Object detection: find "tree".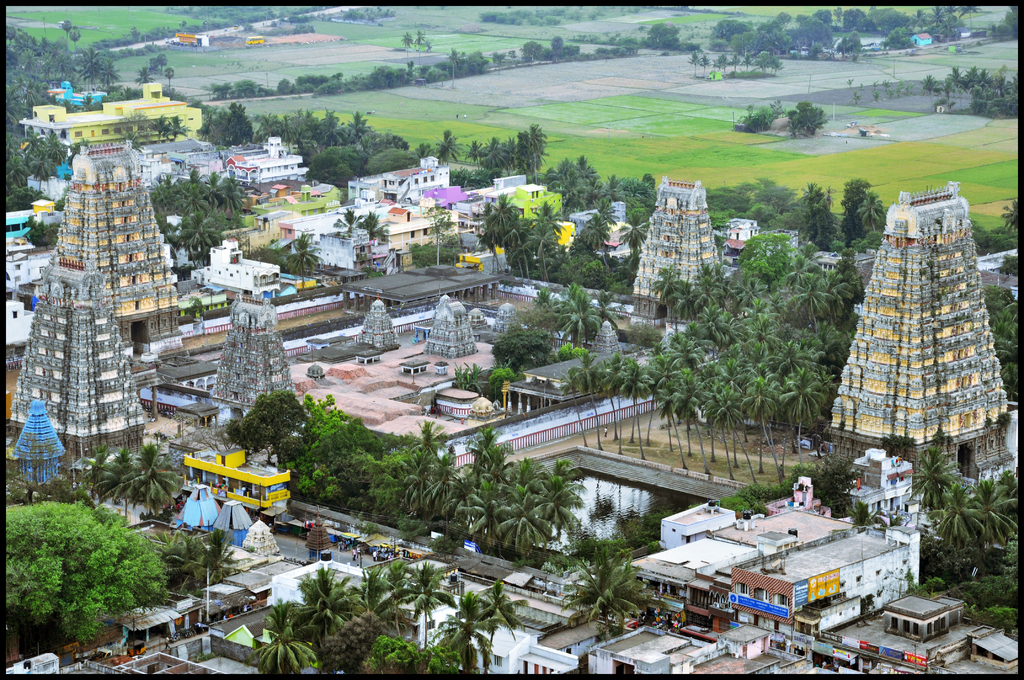
x1=536, y1=145, x2=604, y2=208.
